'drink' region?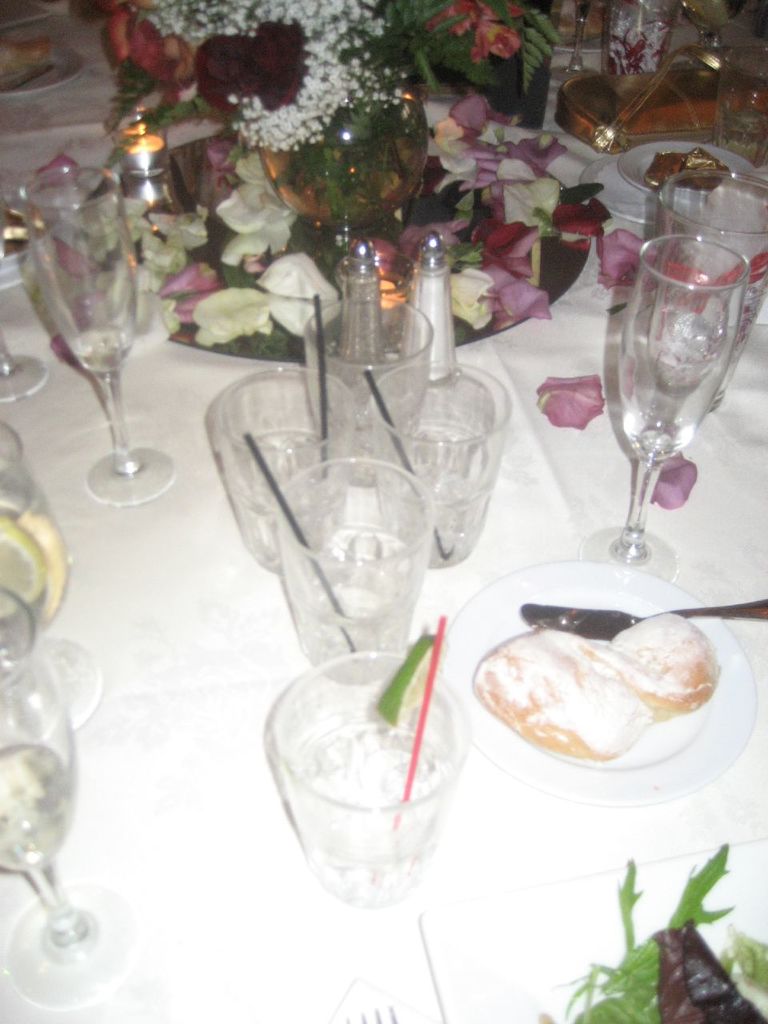
<bbox>275, 707, 459, 889</bbox>
